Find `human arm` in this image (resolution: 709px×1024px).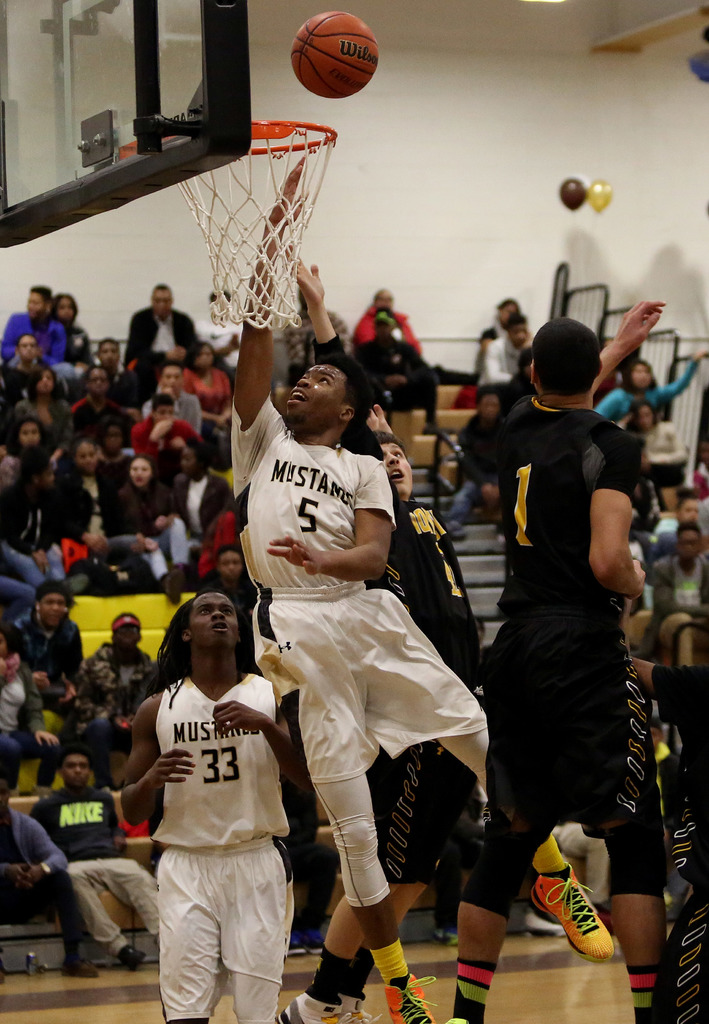
(left=124, top=312, right=141, bottom=362).
